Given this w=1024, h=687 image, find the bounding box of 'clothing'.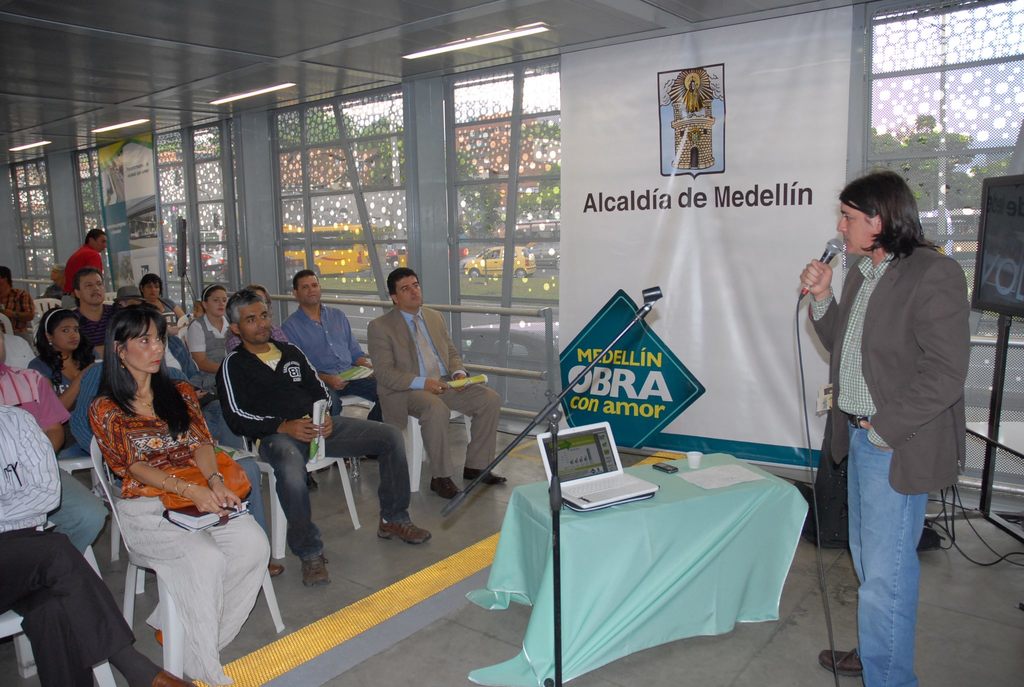
locate(226, 334, 429, 556).
